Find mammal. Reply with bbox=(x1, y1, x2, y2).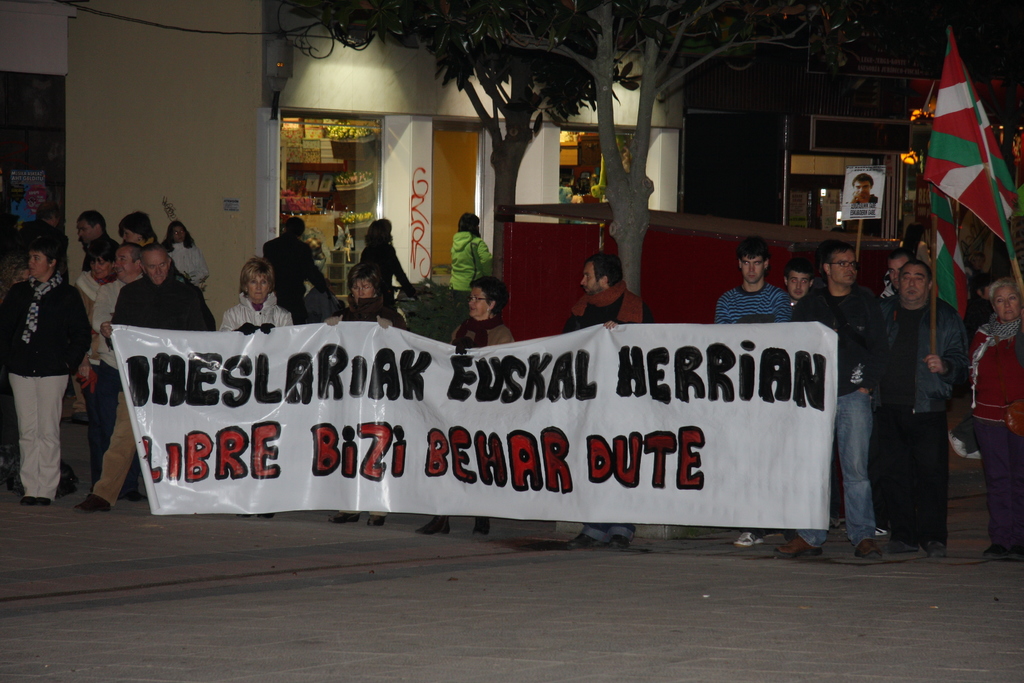
bbox=(13, 198, 67, 268).
